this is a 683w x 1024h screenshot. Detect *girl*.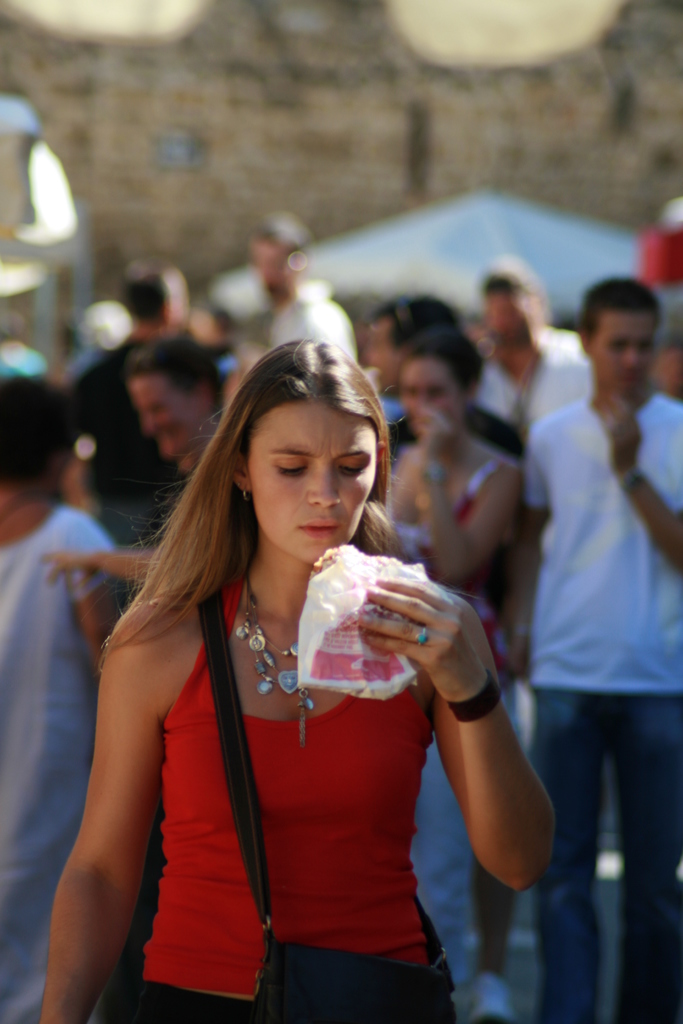
[x1=35, y1=334, x2=555, y2=1023].
